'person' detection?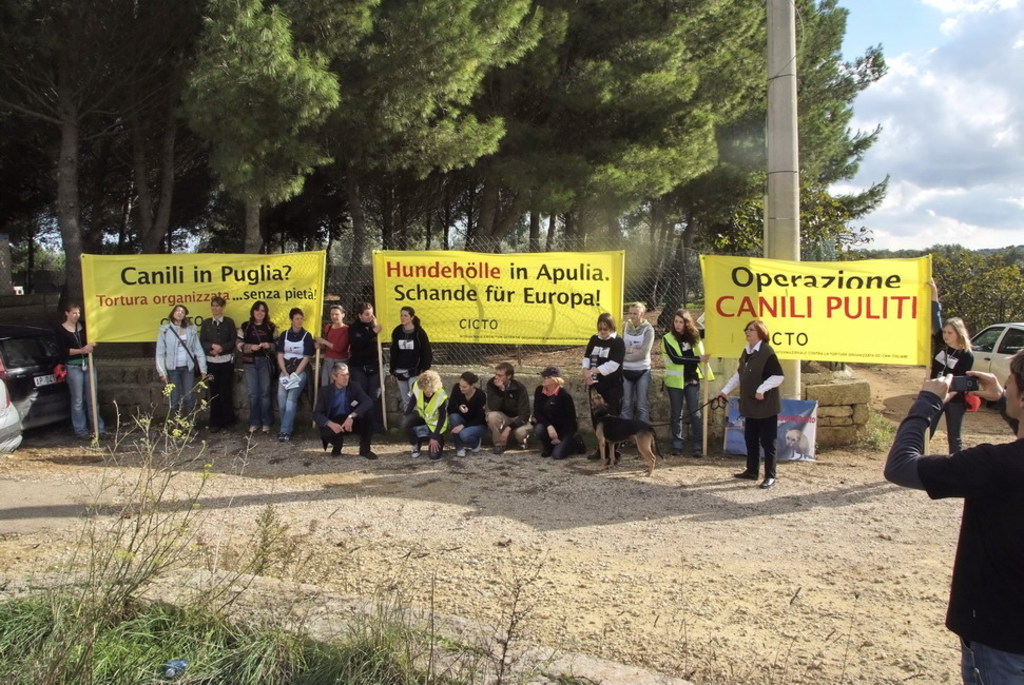
bbox=[150, 297, 213, 432]
